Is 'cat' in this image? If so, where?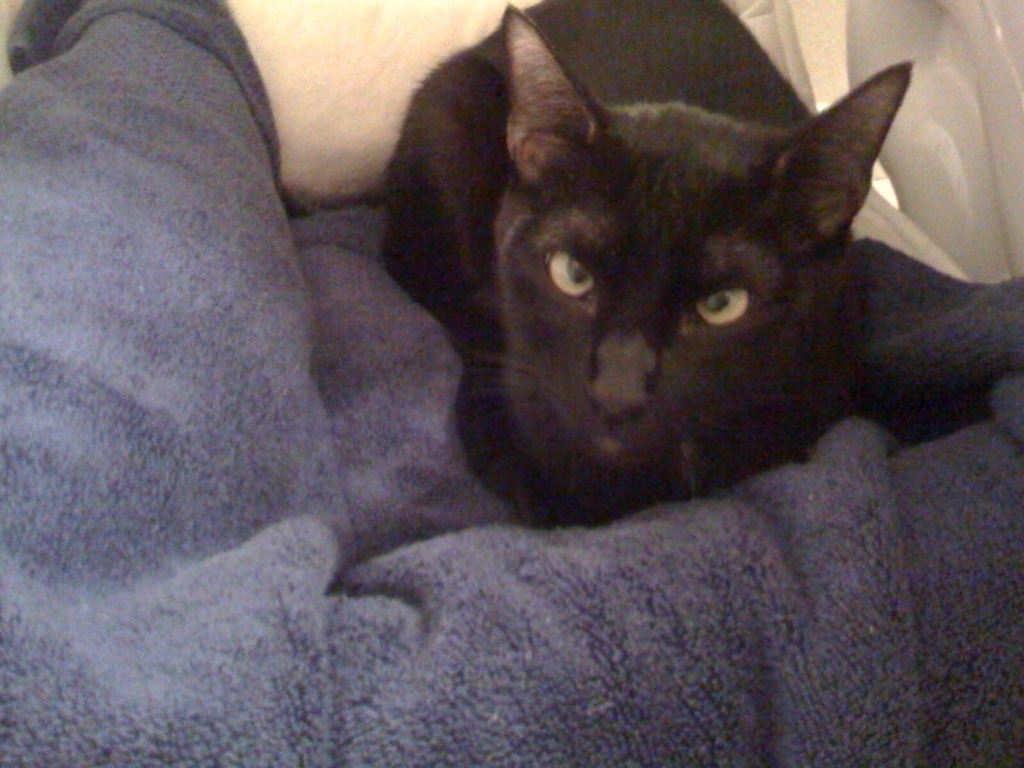
Yes, at select_region(375, 1, 915, 536).
